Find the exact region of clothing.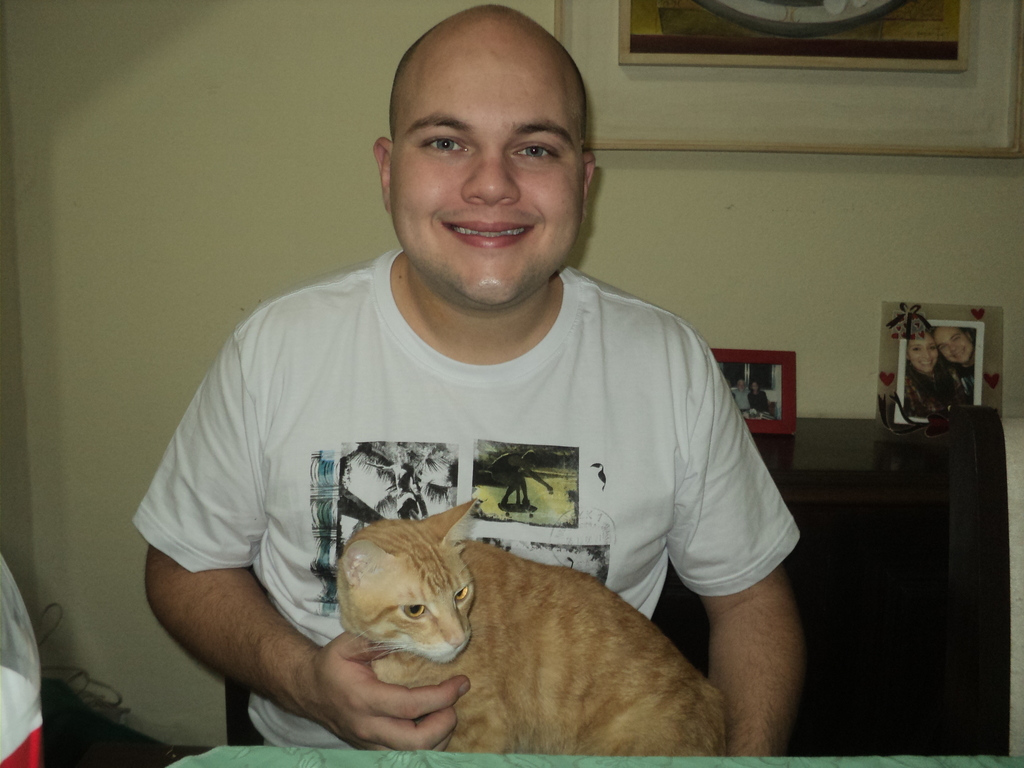
Exact region: <box>734,388,750,410</box>.
